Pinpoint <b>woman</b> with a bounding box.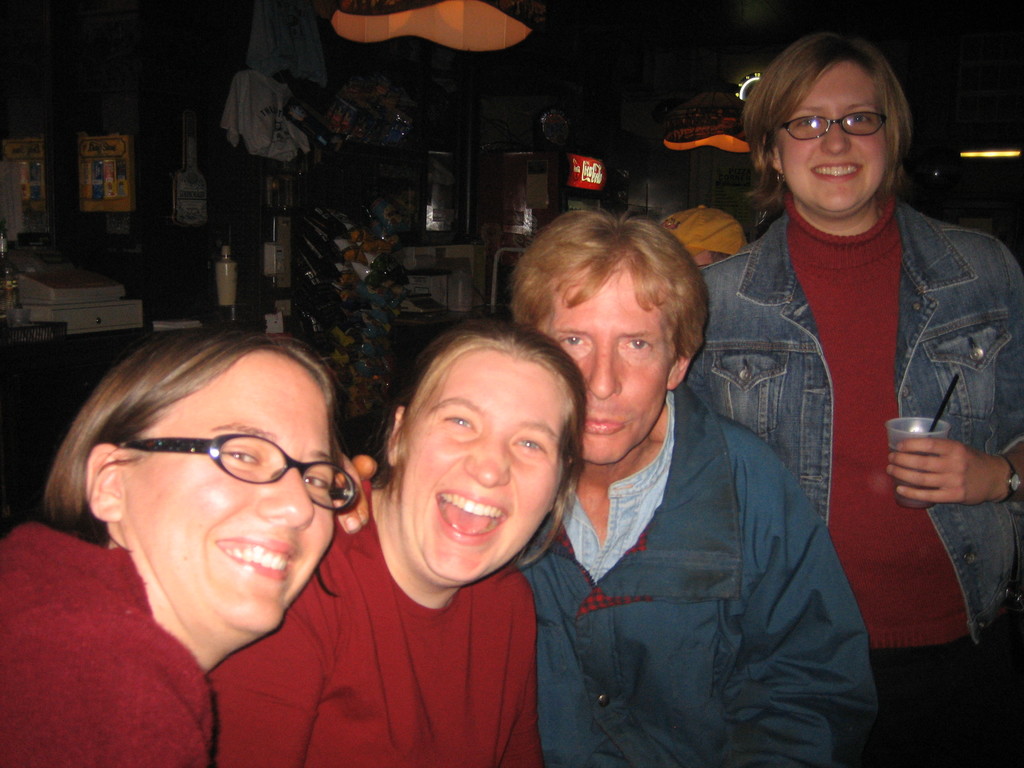
crop(0, 324, 351, 767).
